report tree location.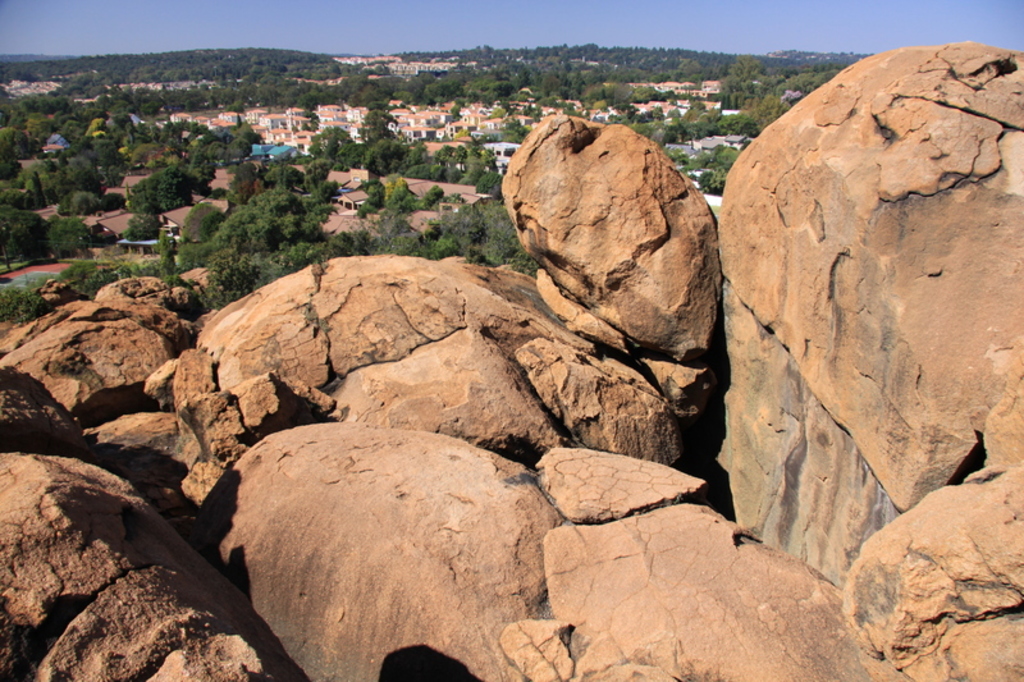
Report: crop(93, 92, 108, 111).
